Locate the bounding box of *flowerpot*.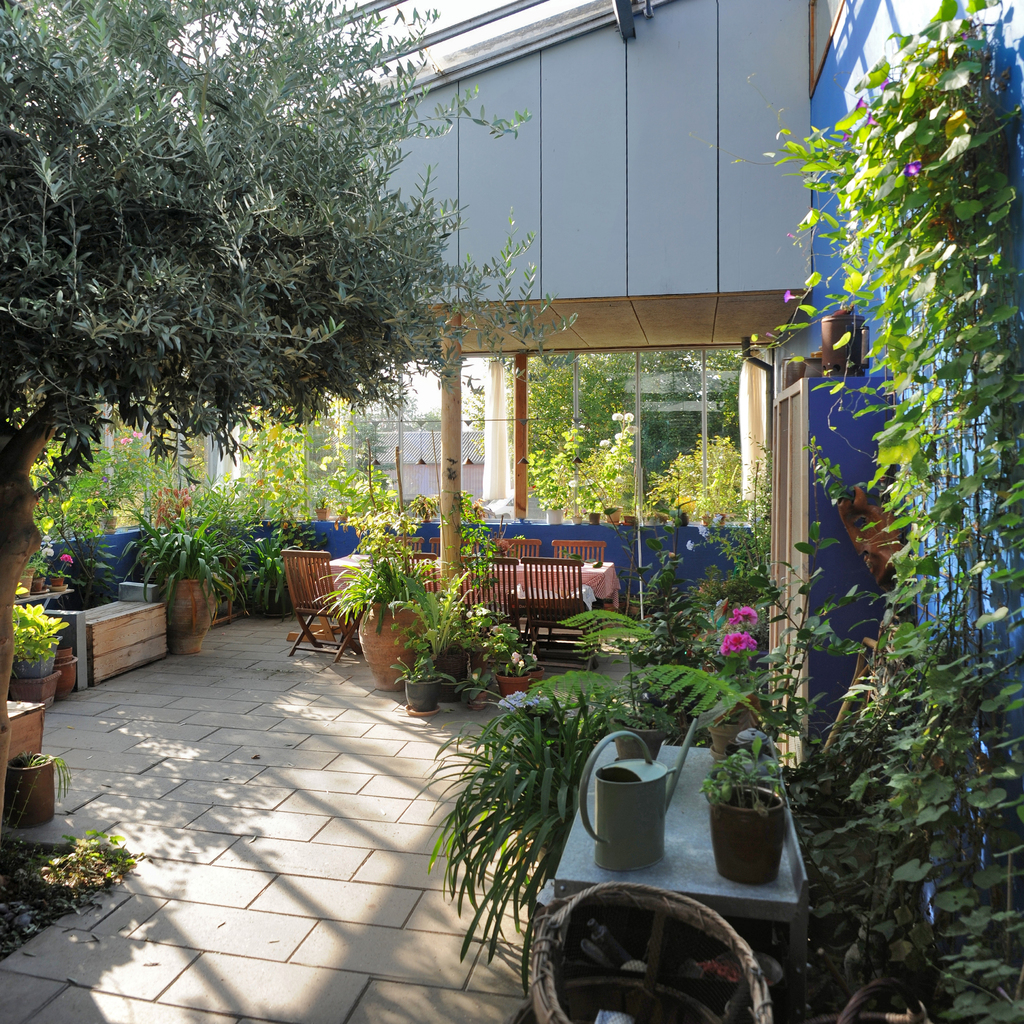
Bounding box: BBox(165, 576, 214, 657).
